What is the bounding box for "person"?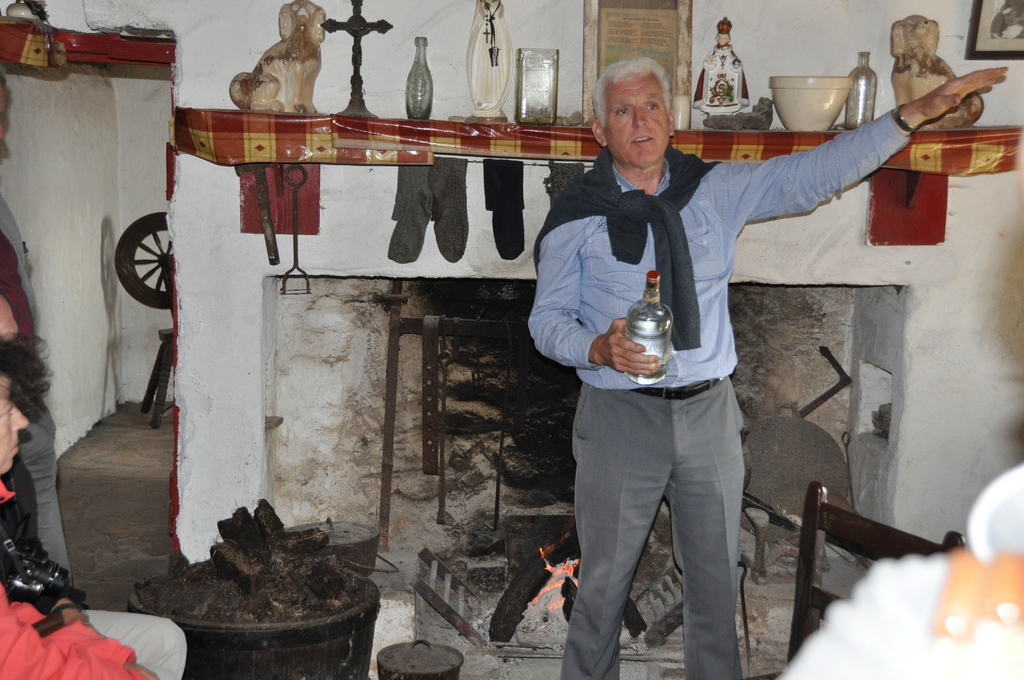
x1=527 y1=37 x2=884 y2=670.
